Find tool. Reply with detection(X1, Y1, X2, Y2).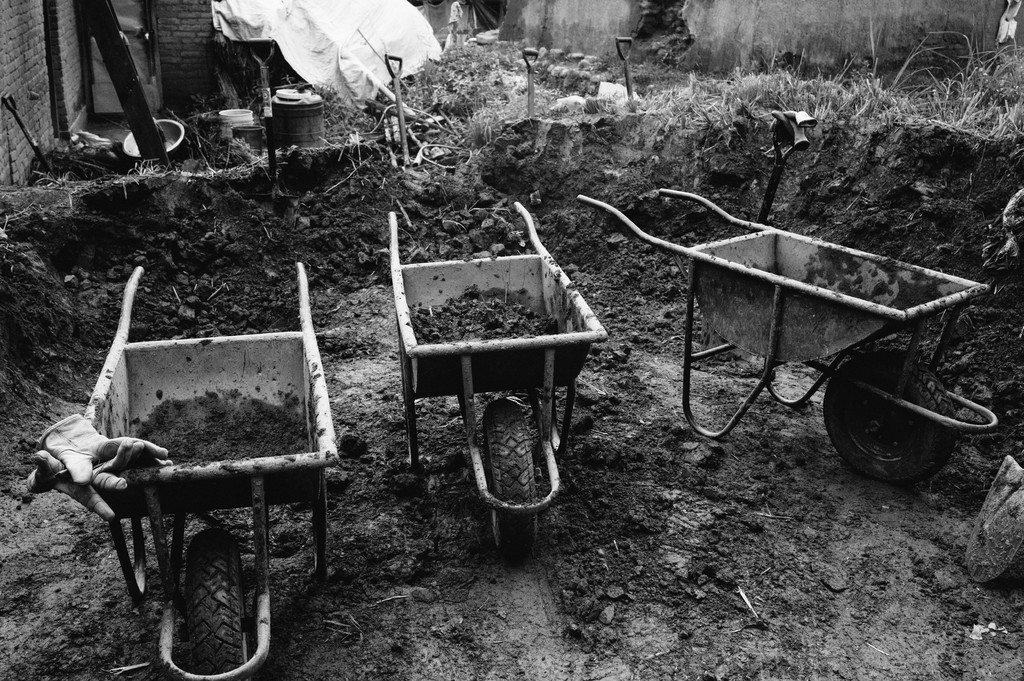
detection(615, 40, 646, 129).
